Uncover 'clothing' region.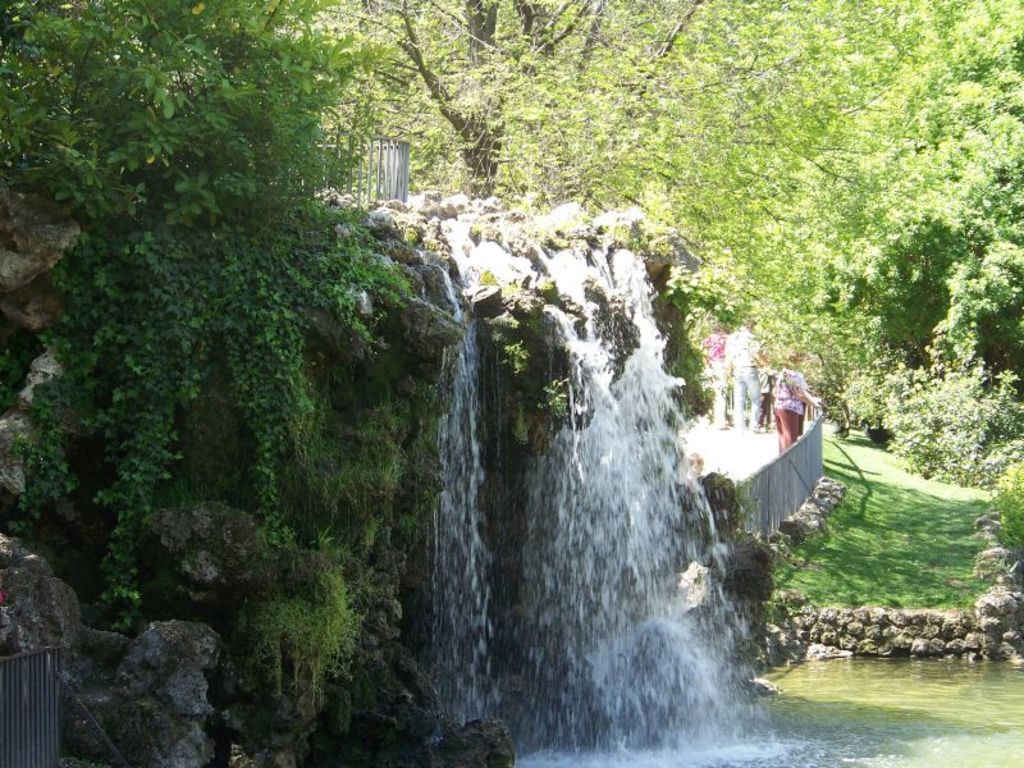
Uncovered: detection(774, 367, 805, 452).
